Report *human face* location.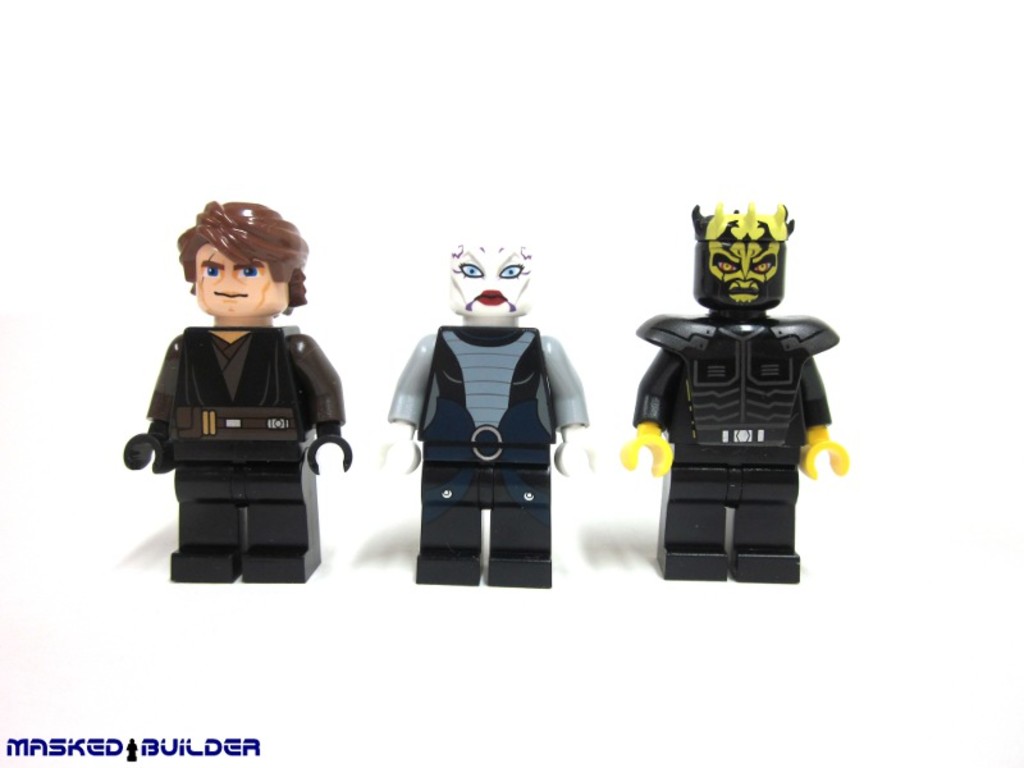
Report: {"x1": 447, "y1": 243, "x2": 531, "y2": 317}.
